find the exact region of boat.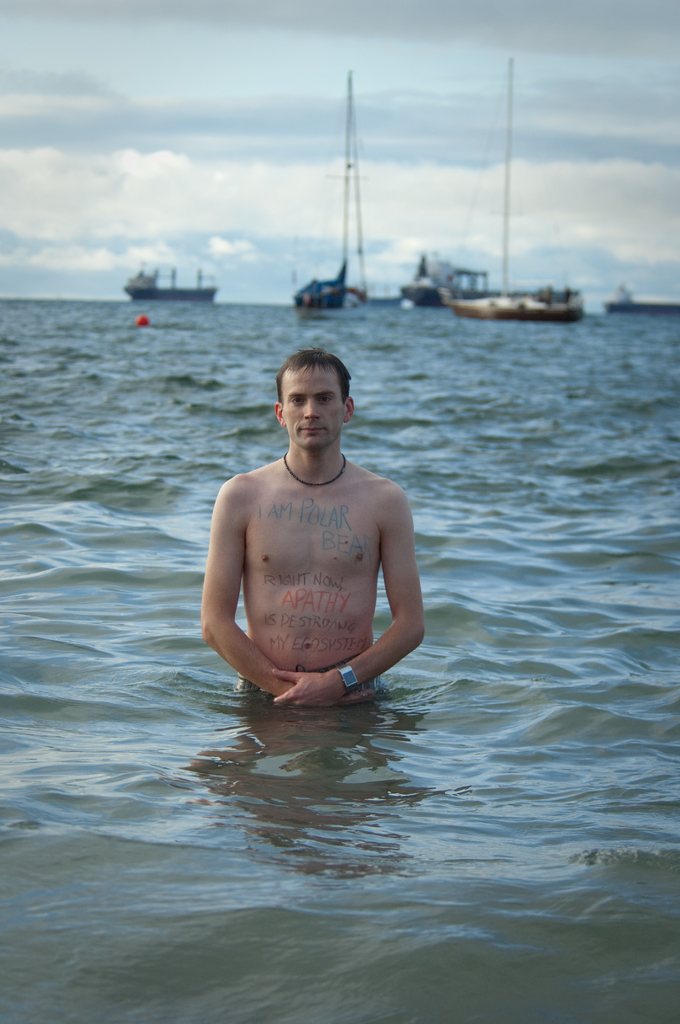
Exact region: <bbox>124, 259, 210, 292</bbox>.
